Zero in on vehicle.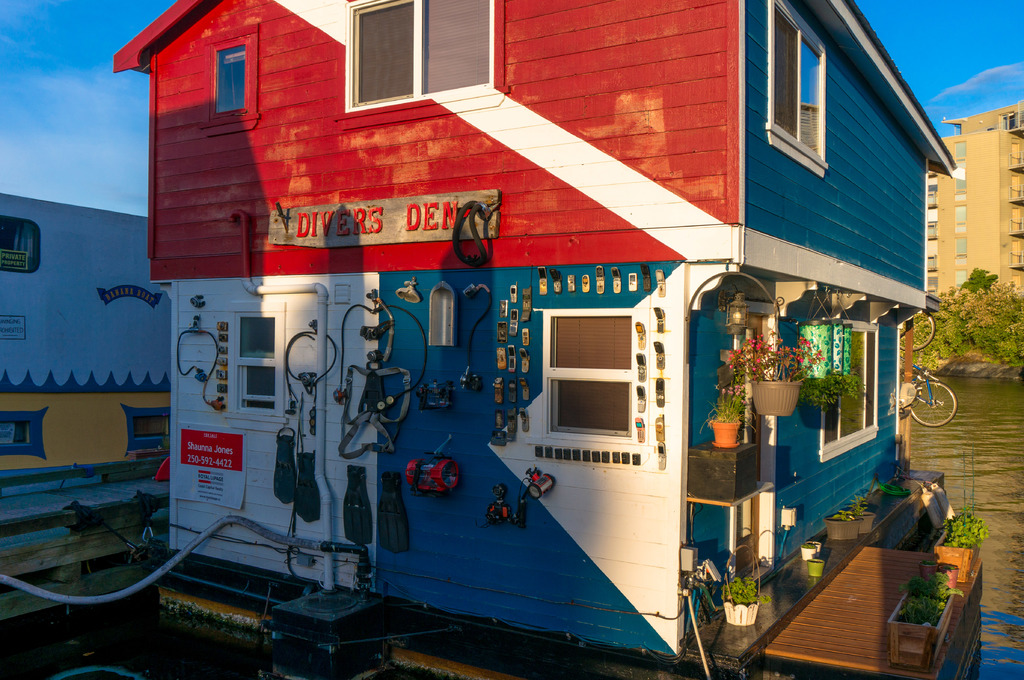
Zeroed in: Rect(908, 365, 956, 430).
